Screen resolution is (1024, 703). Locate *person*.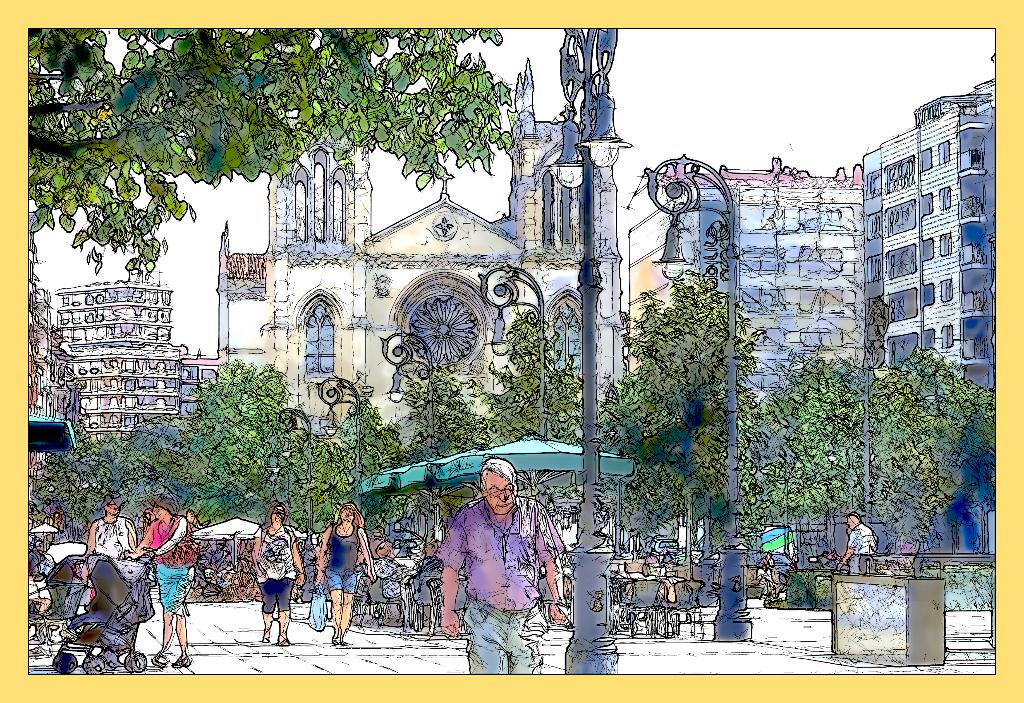
[124, 496, 195, 664].
